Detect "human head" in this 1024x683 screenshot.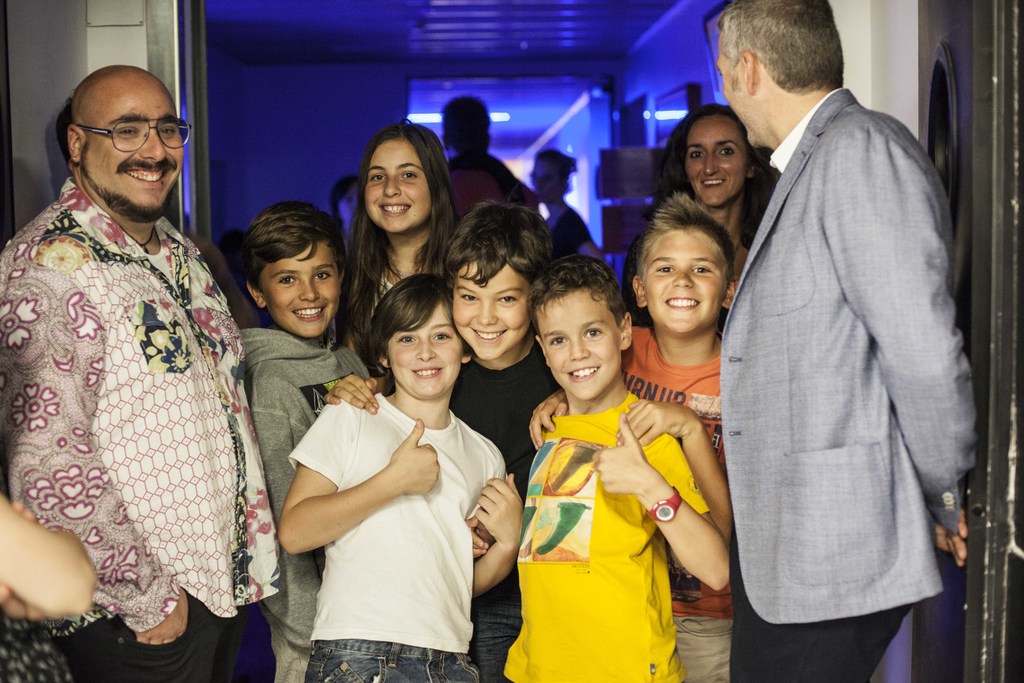
Detection: detection(533, 248, 639, 398).
